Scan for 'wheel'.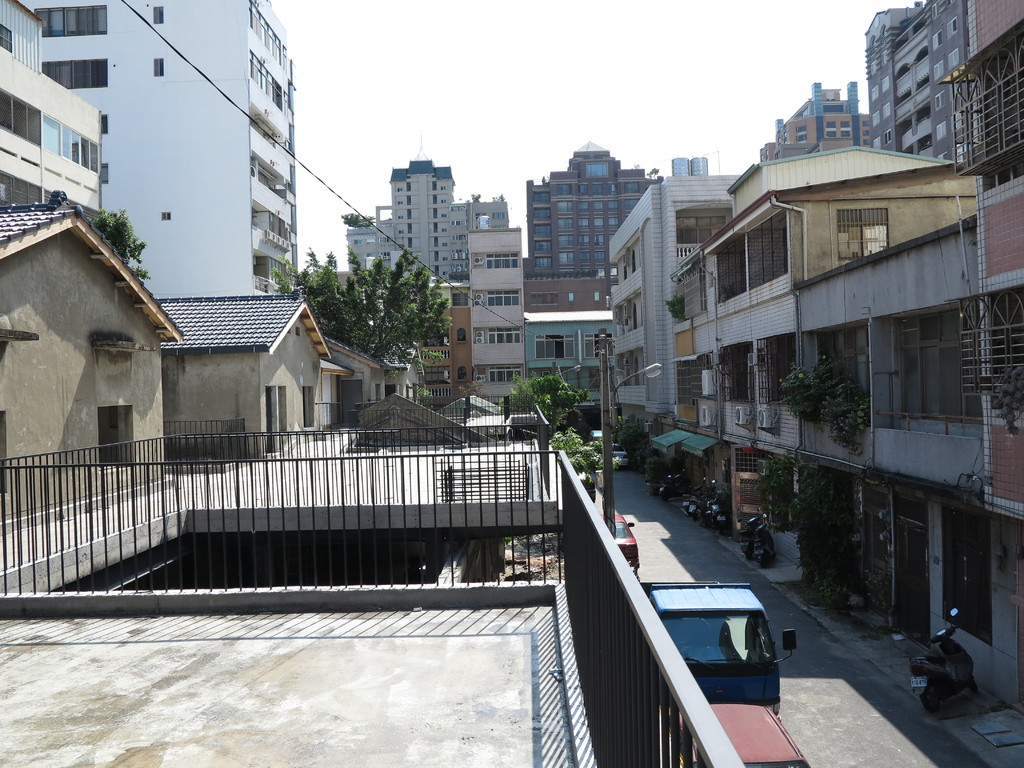
Scan result: locate(968, 680, 979, 697).
